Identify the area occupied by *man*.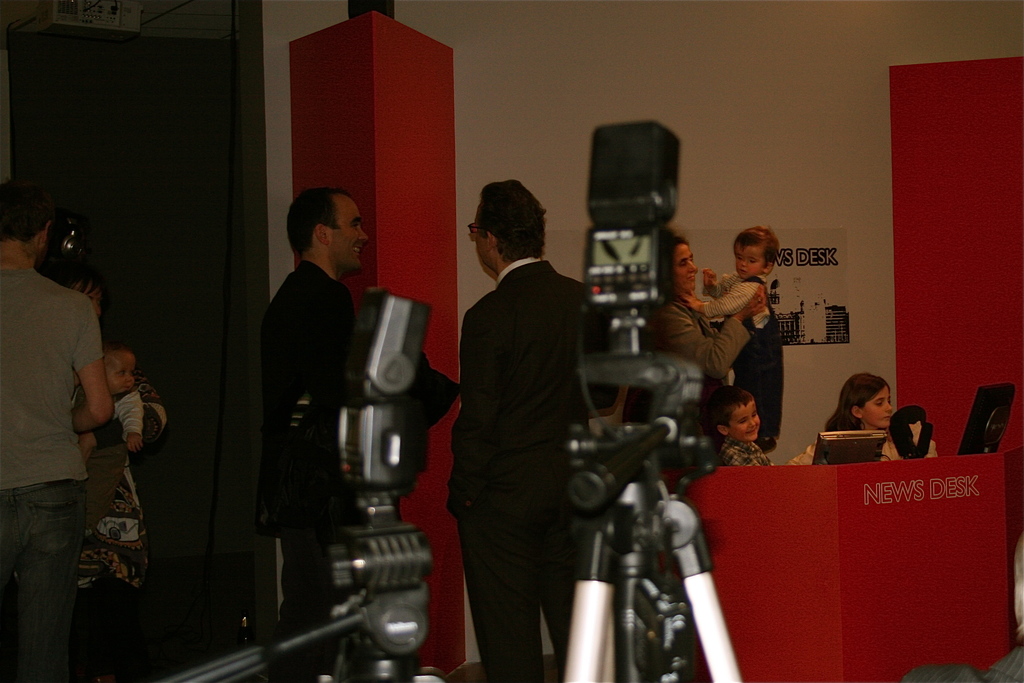
Area: rect(250, 186, 381, 661).
